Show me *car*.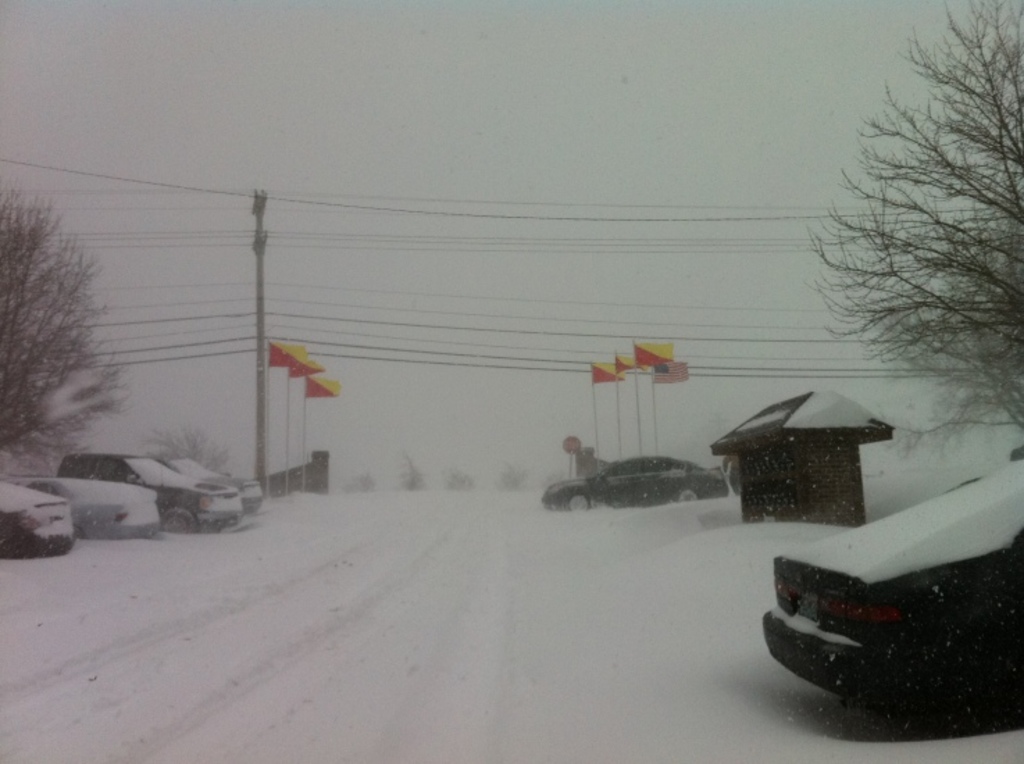
*car* is here: [172,460,264,526].
